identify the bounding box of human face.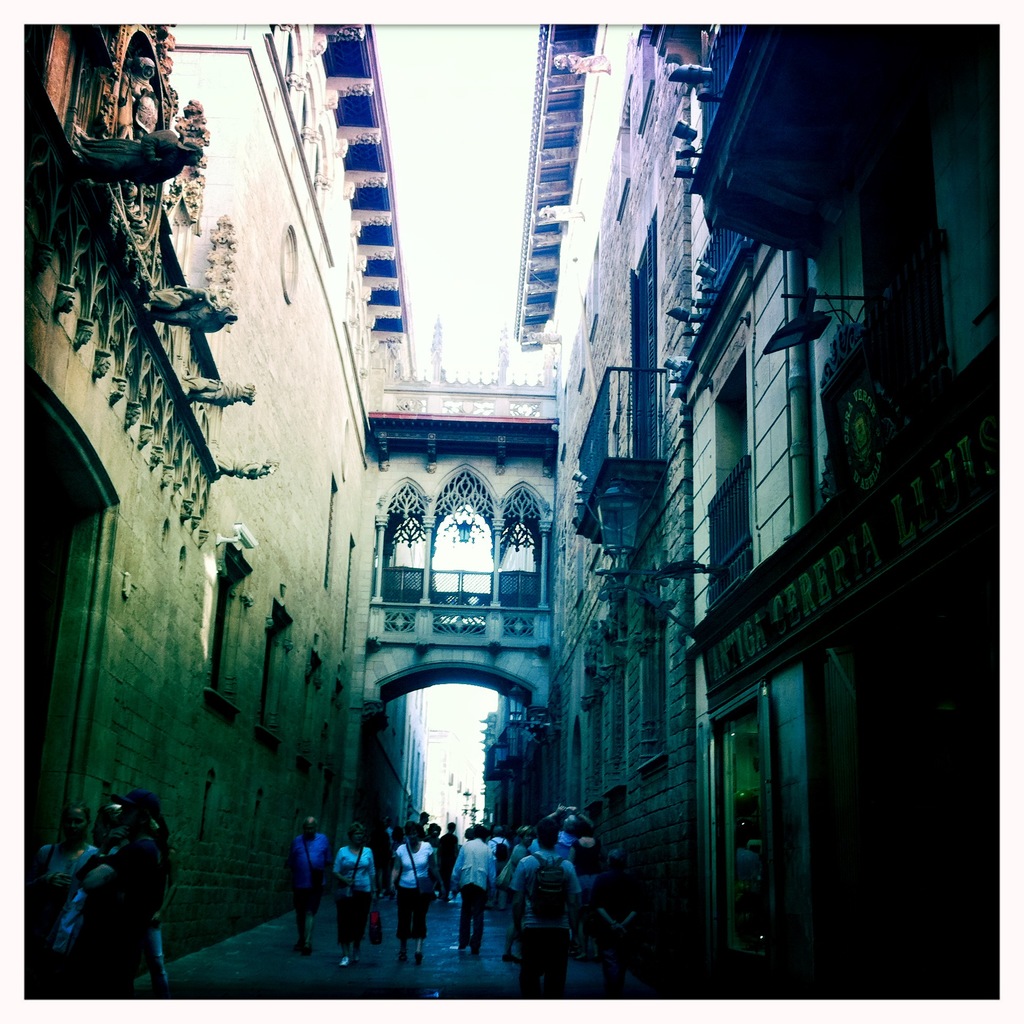
<box>353,827,362,844</box>.
